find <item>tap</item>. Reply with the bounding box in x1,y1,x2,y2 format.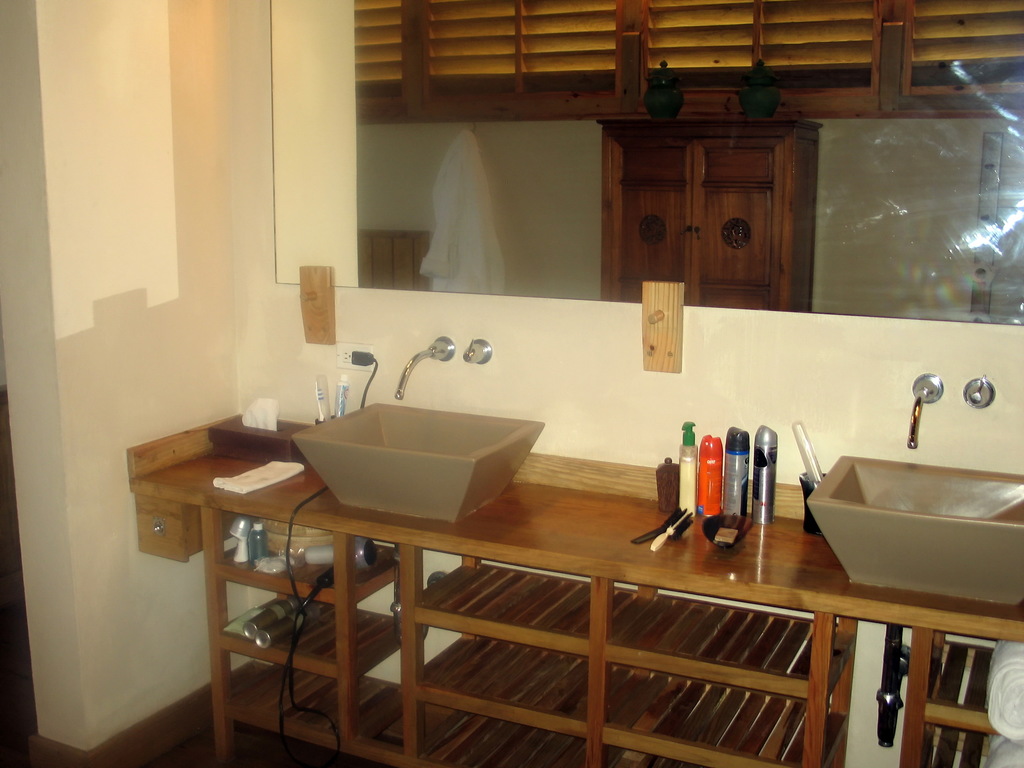
906,369,945,452.
